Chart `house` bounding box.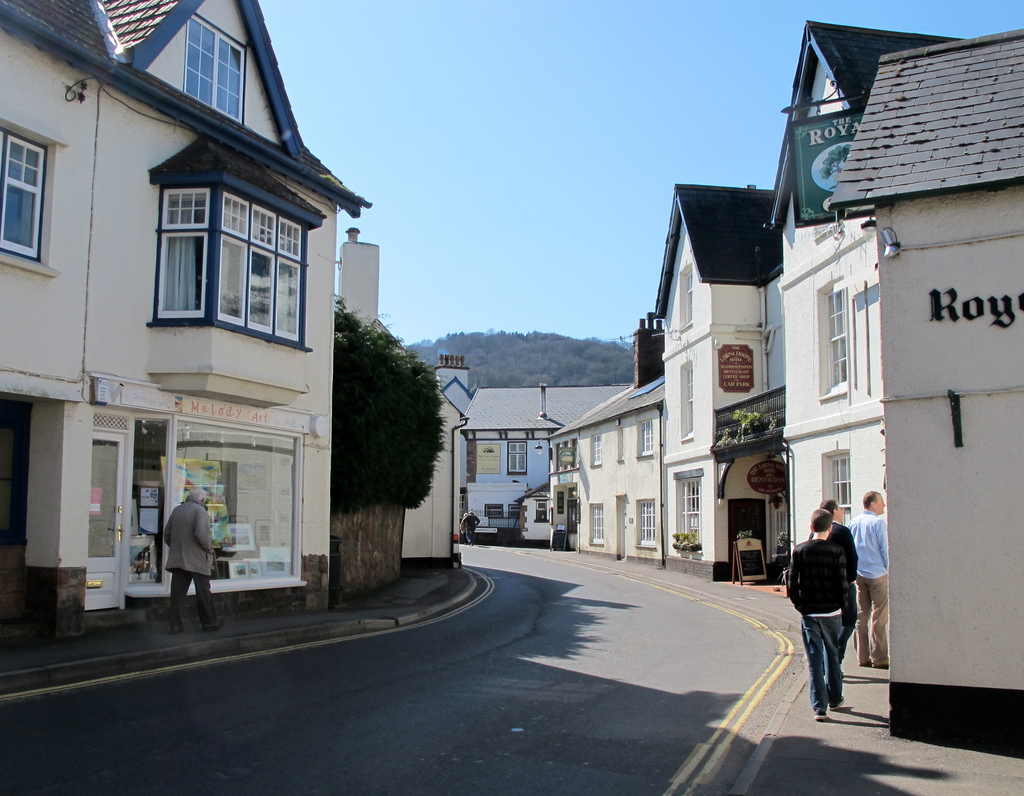
Charted: {"left": 431, "top": 345, "right": 632, "bottom": 547}.
